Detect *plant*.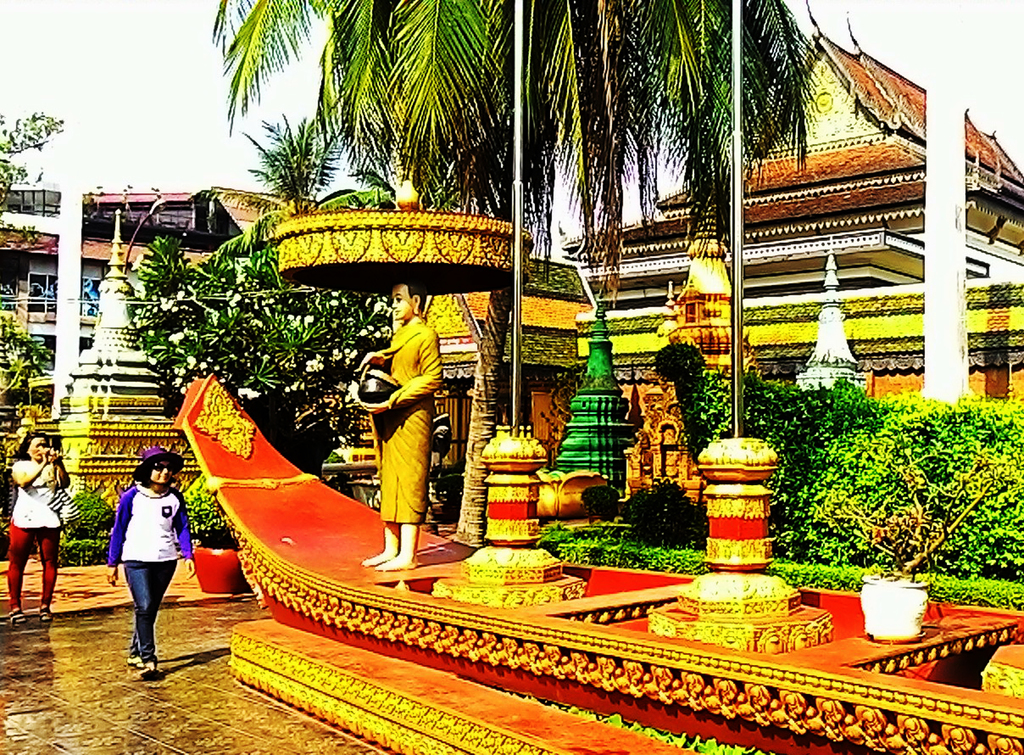
Detected at 172:472:225:562.
